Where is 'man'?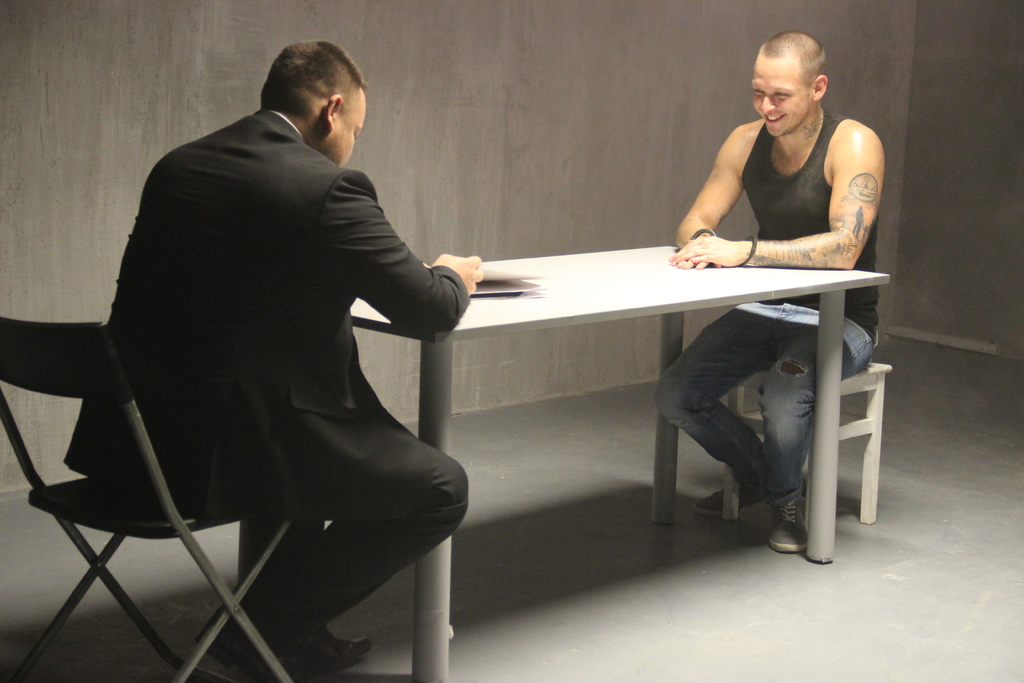
left=674, top=31, right=889, bottom=554.
